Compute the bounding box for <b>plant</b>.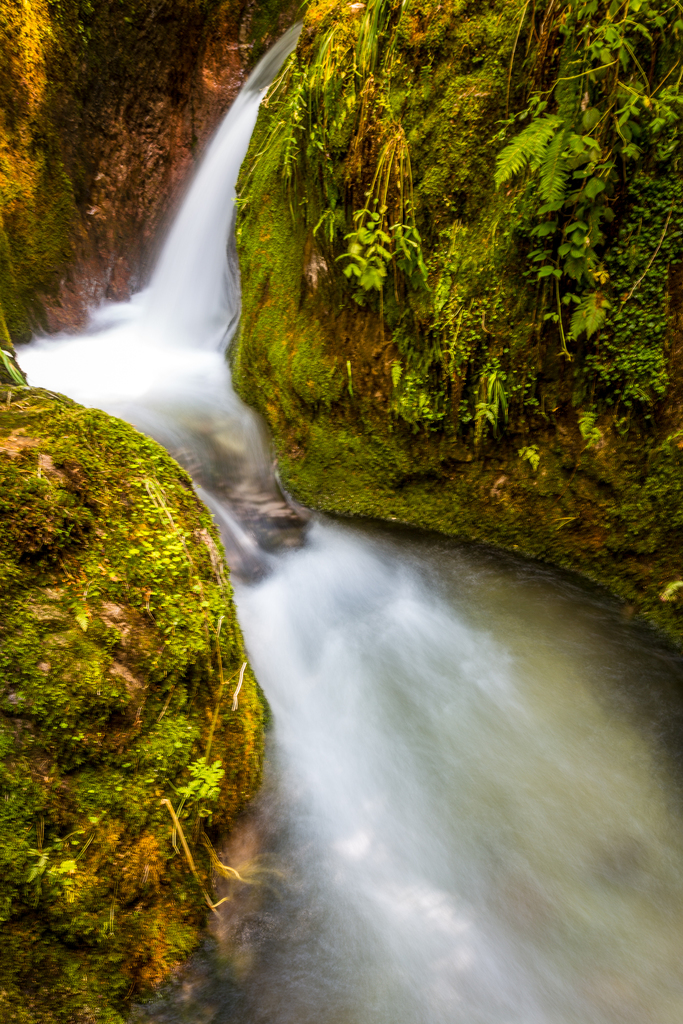
[252, 24, 431, 295].
